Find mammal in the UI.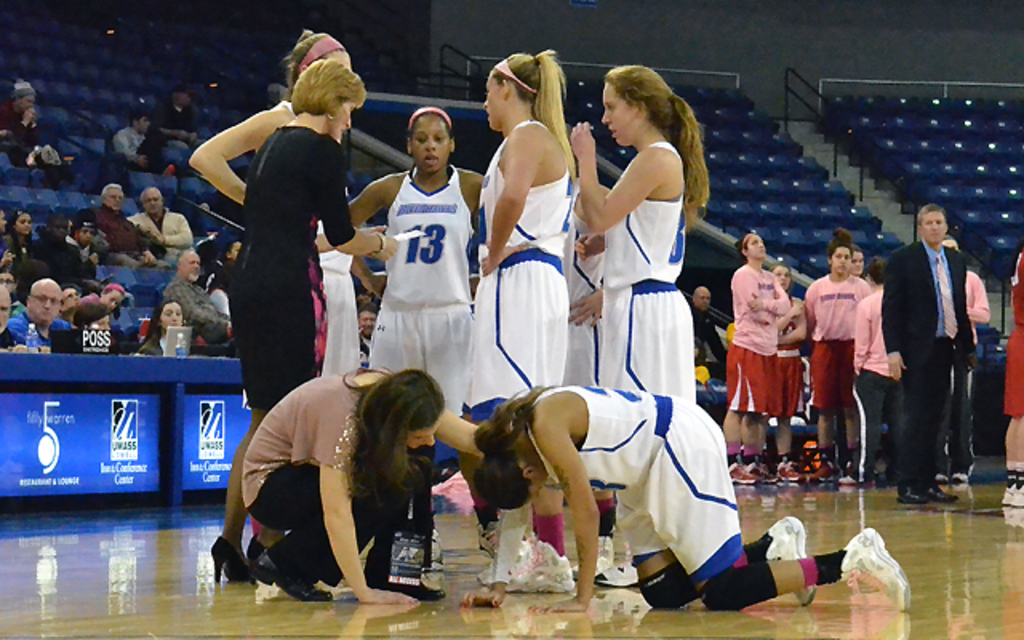
UI element at {"x1": 934, "y1": 234, "x2": 987, "y2": 482}.
